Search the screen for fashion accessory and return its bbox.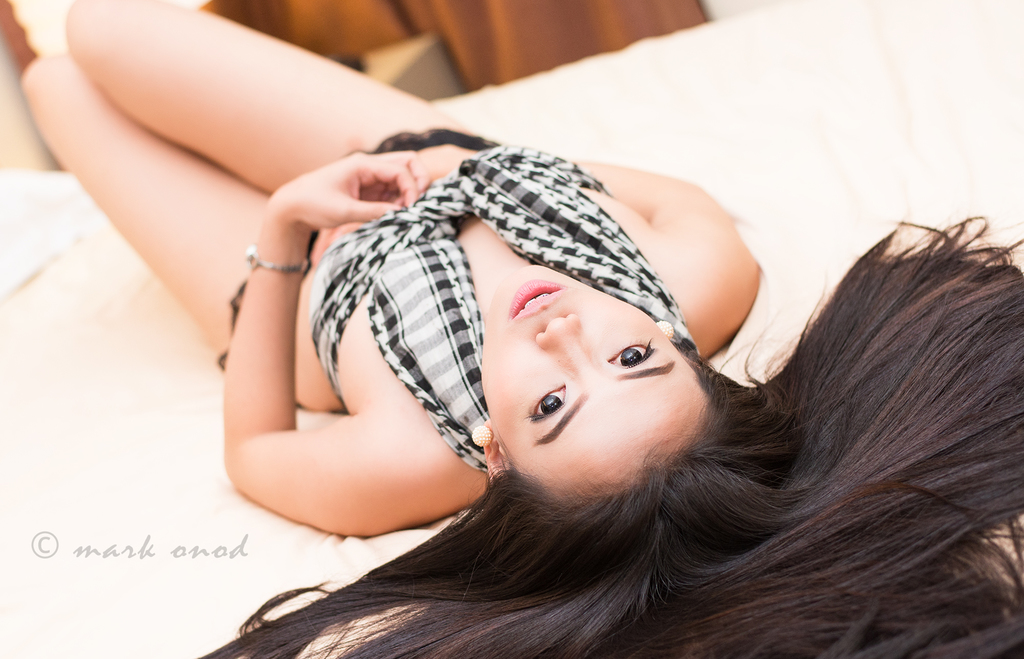
Found: box(656, 320, 676, 339).
